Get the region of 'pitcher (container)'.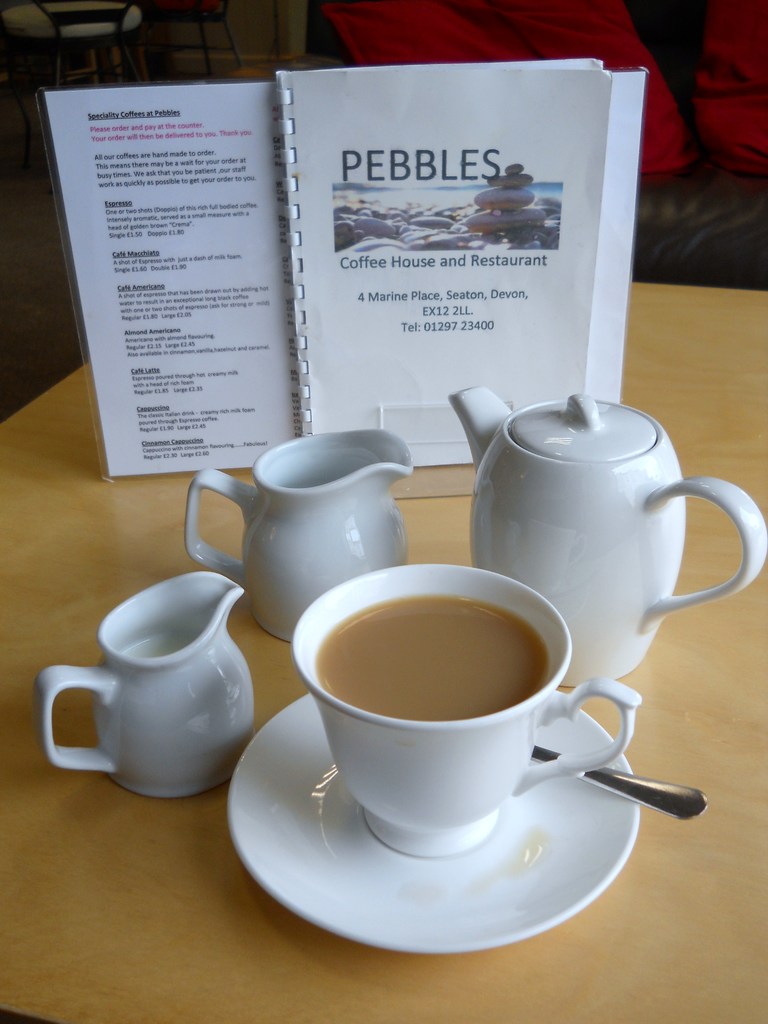
x1=39 y1=573 x2=254 y2=794.
